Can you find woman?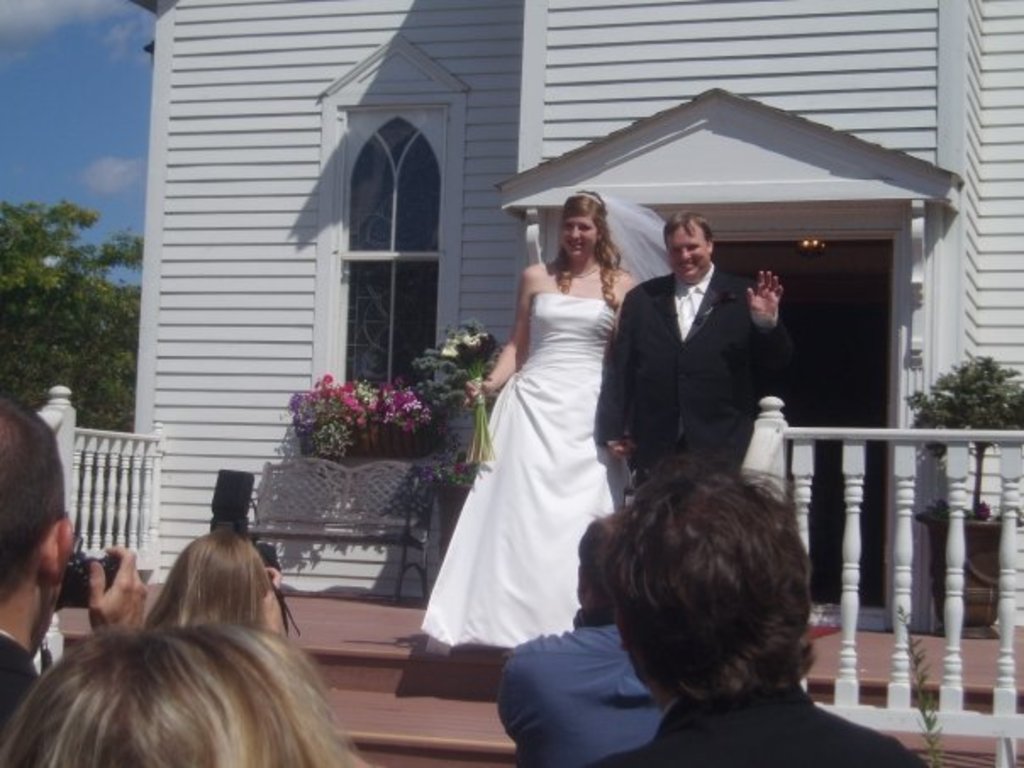
Yes, bounding box: bbox(137, 534, 292, 636).
